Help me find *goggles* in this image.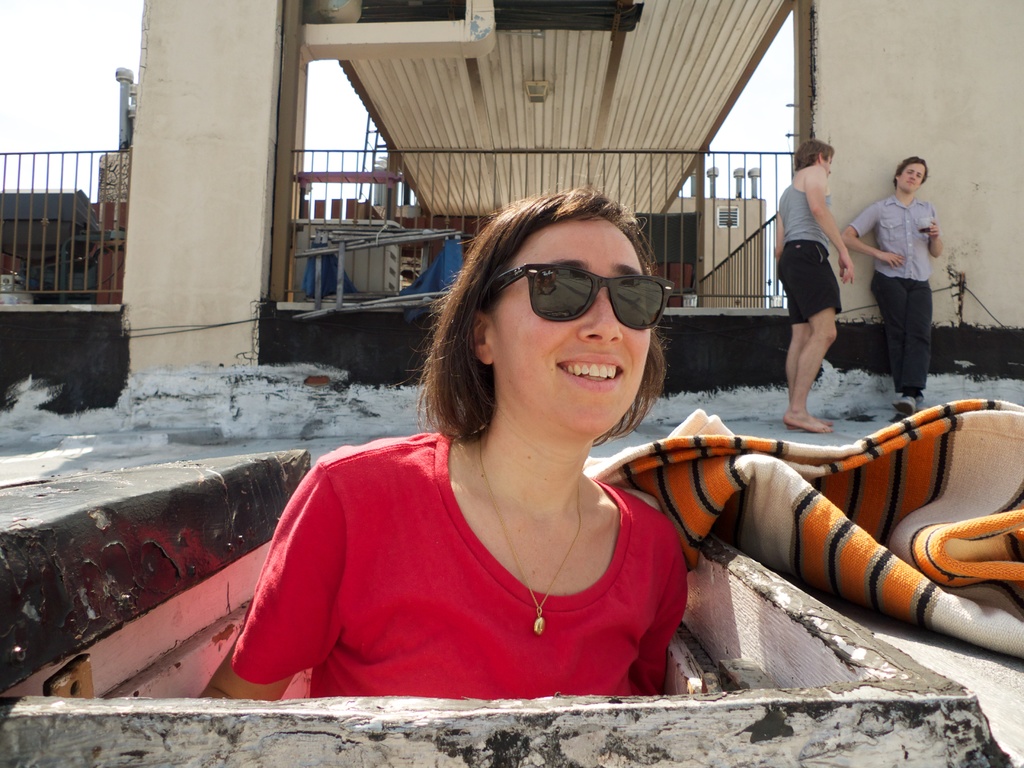
Found it: locate(481, 264, 671, 330).
